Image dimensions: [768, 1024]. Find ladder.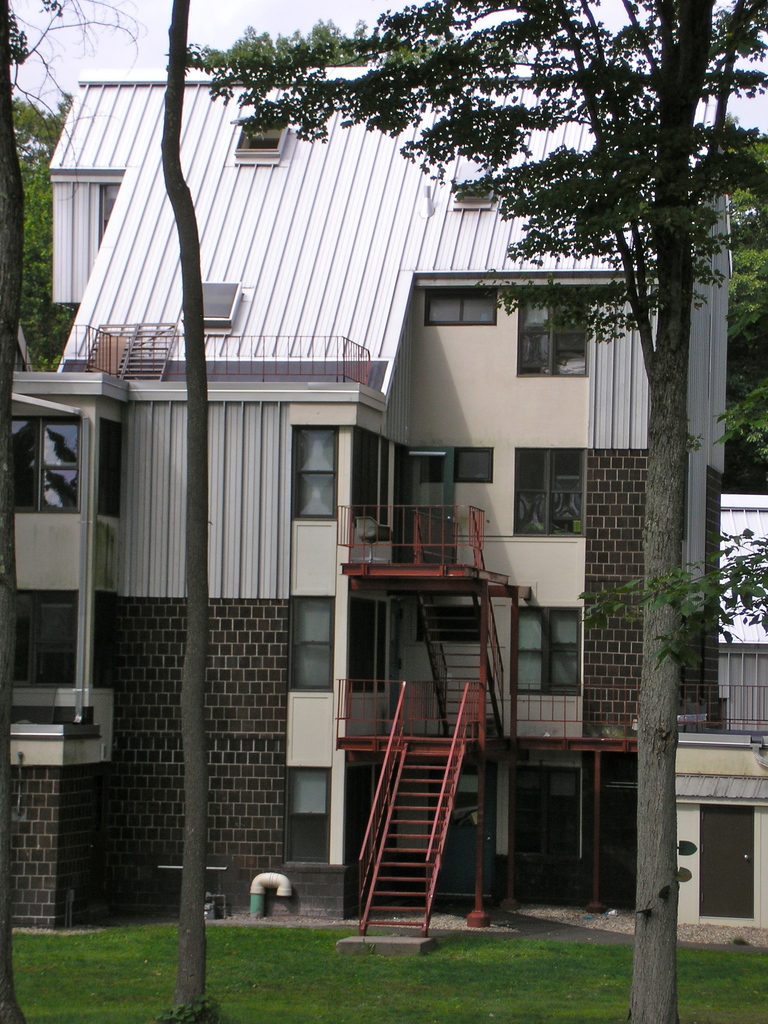
region(355, 678, 471, 940).
